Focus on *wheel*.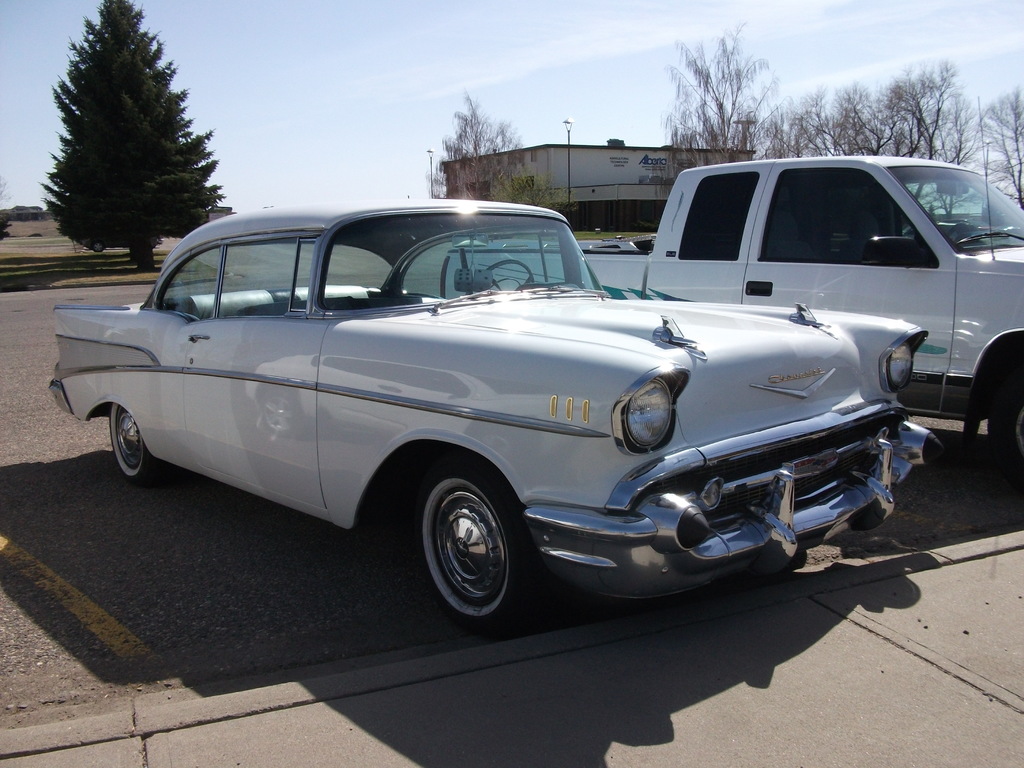
Focused at pyautogui.locateOnScreen(412, 478, 525, 616).
